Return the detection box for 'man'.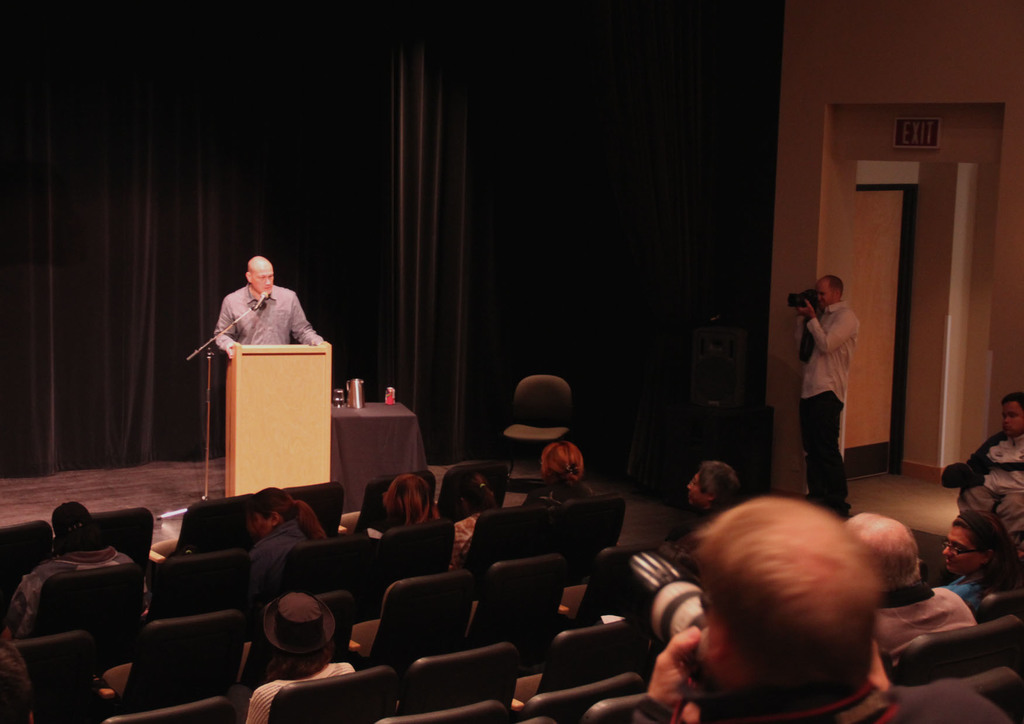
632,494,1011,723.
